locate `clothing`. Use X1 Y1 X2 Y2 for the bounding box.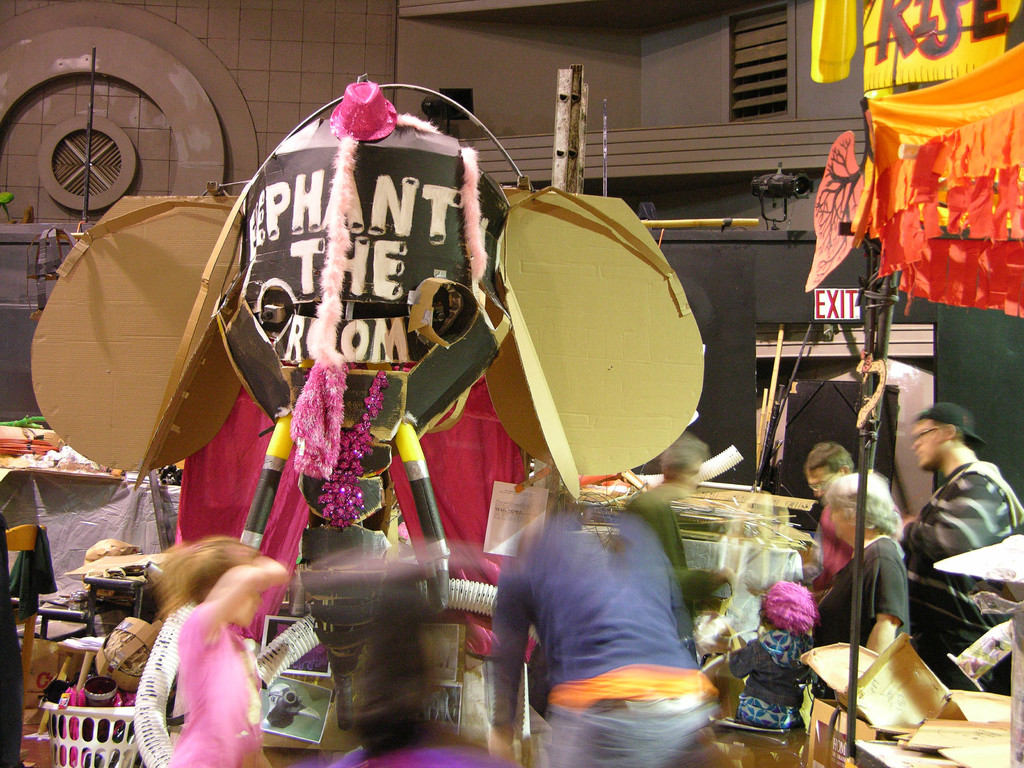
806 524 916 716.
